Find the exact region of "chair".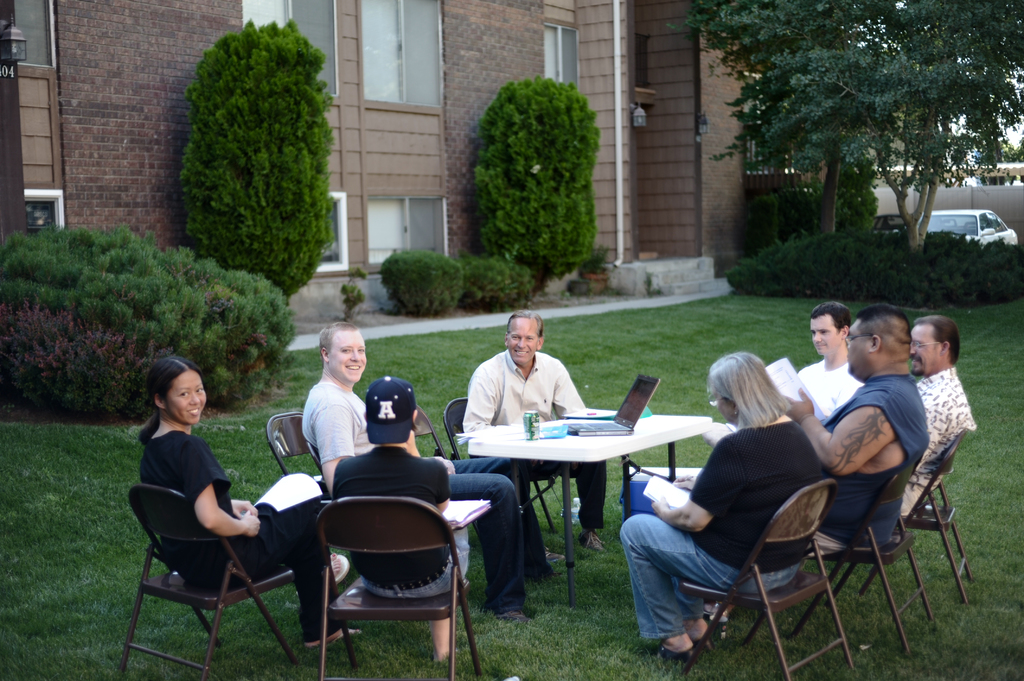
Exact region: crop(305, 479, 472, 668).
